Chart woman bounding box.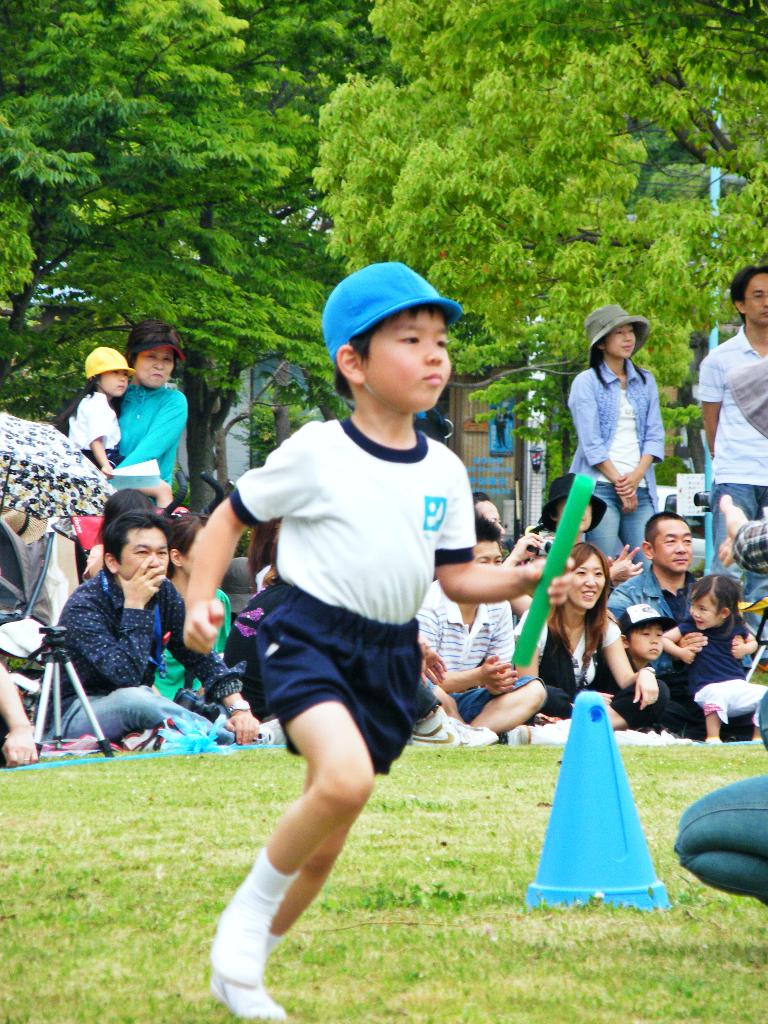
Charted: bbox(93, 316, 189, 531).
